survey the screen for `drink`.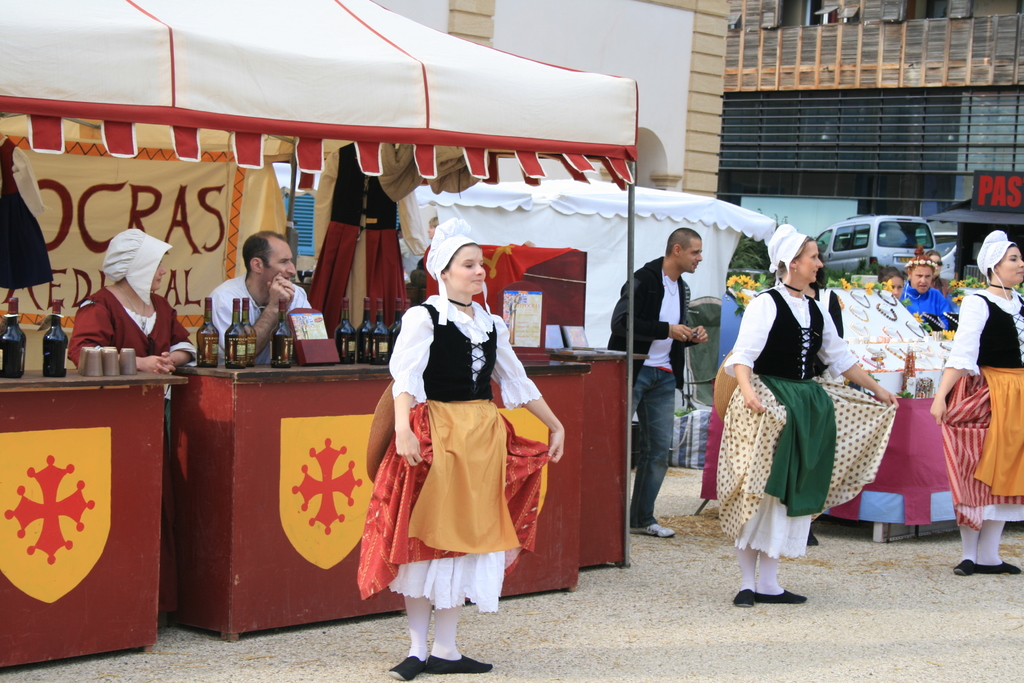
Survey found: region(267, 299, 293, 365).
